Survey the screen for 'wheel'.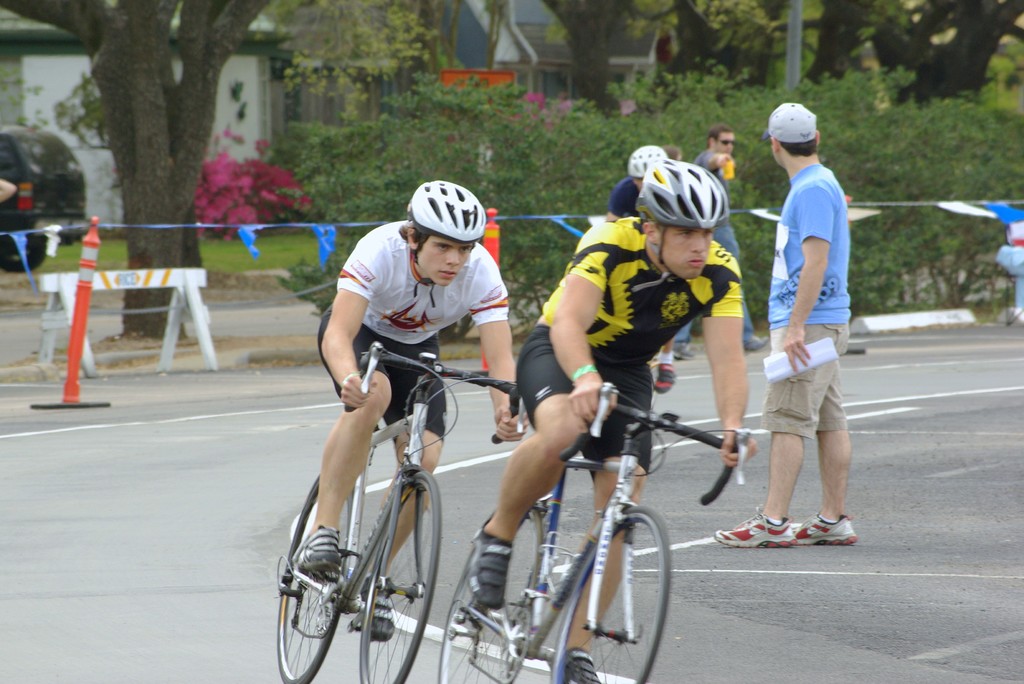
Survey found: x1=439, y1=508, x2=537, y2=683.
